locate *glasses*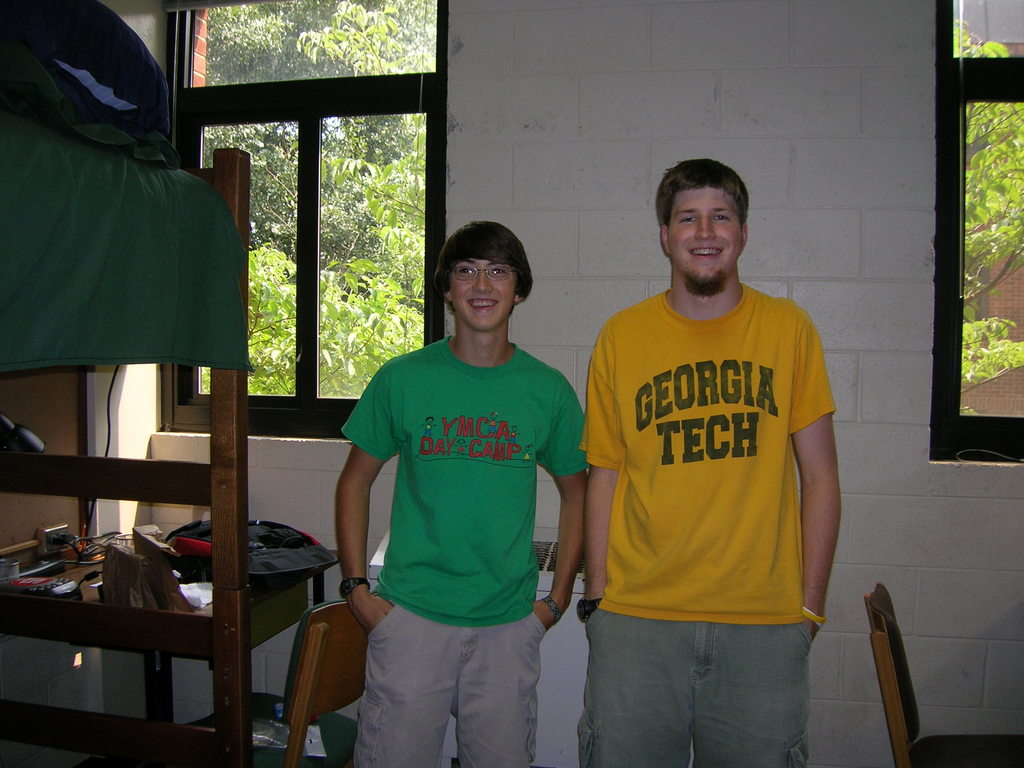
<box>450,261,519,281</box>
